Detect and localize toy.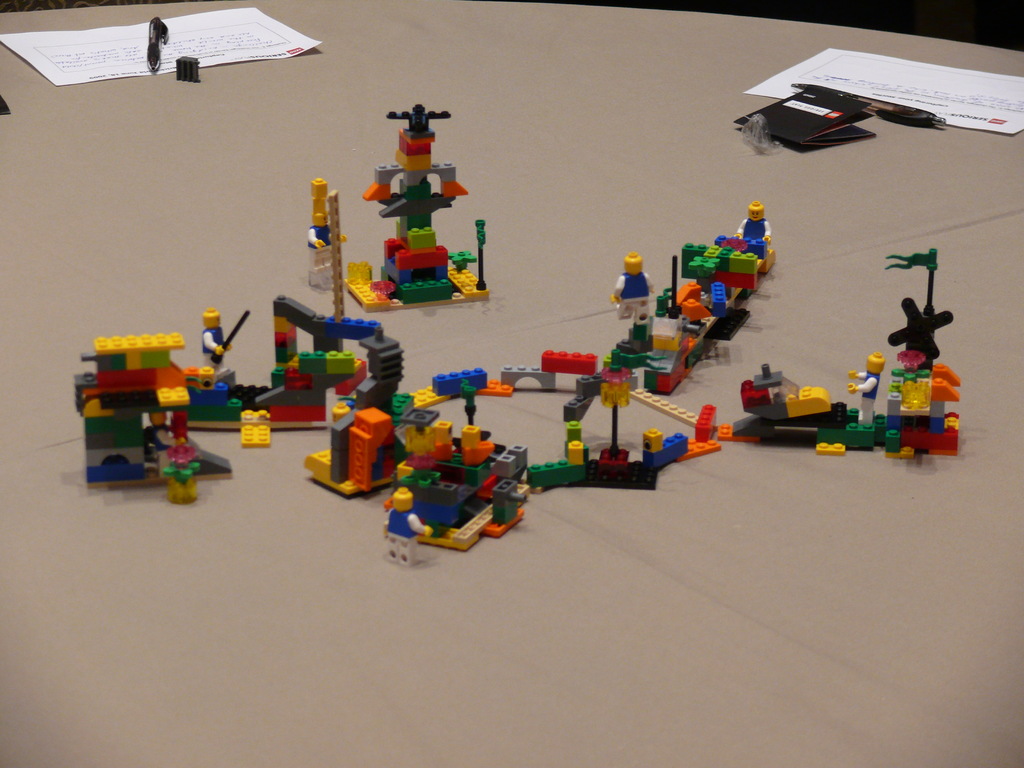
Localized at (x1=290, y1=322, x2=424, y2=522).
